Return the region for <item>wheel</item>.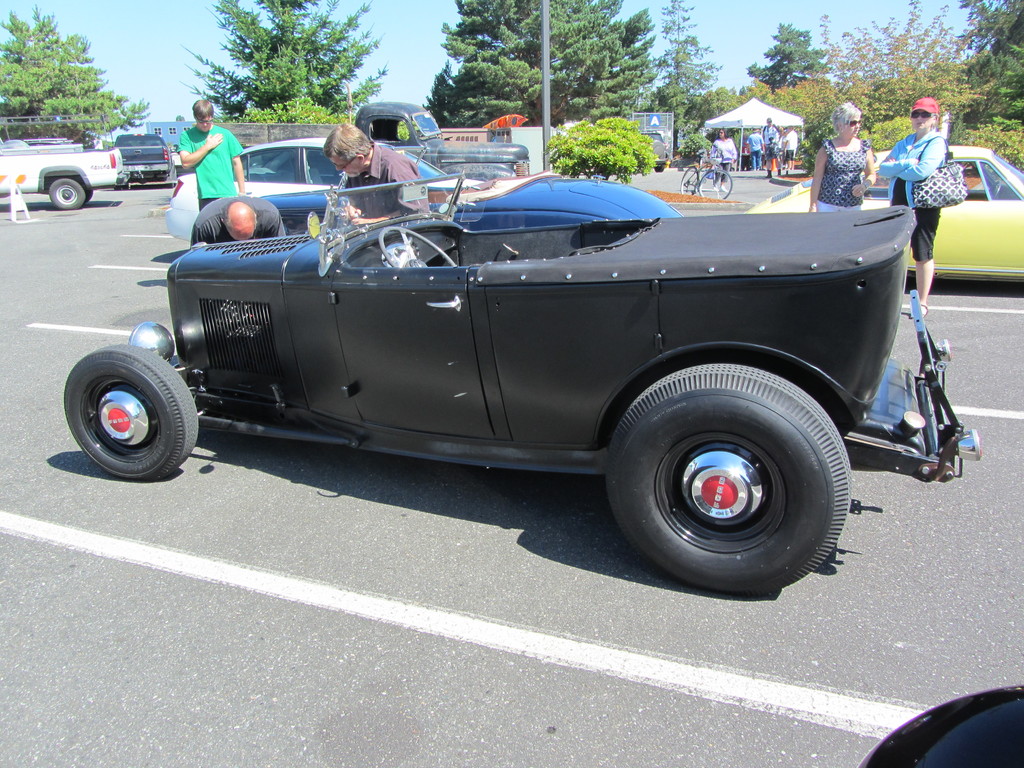
select_region(604, 364, 849, 595).
